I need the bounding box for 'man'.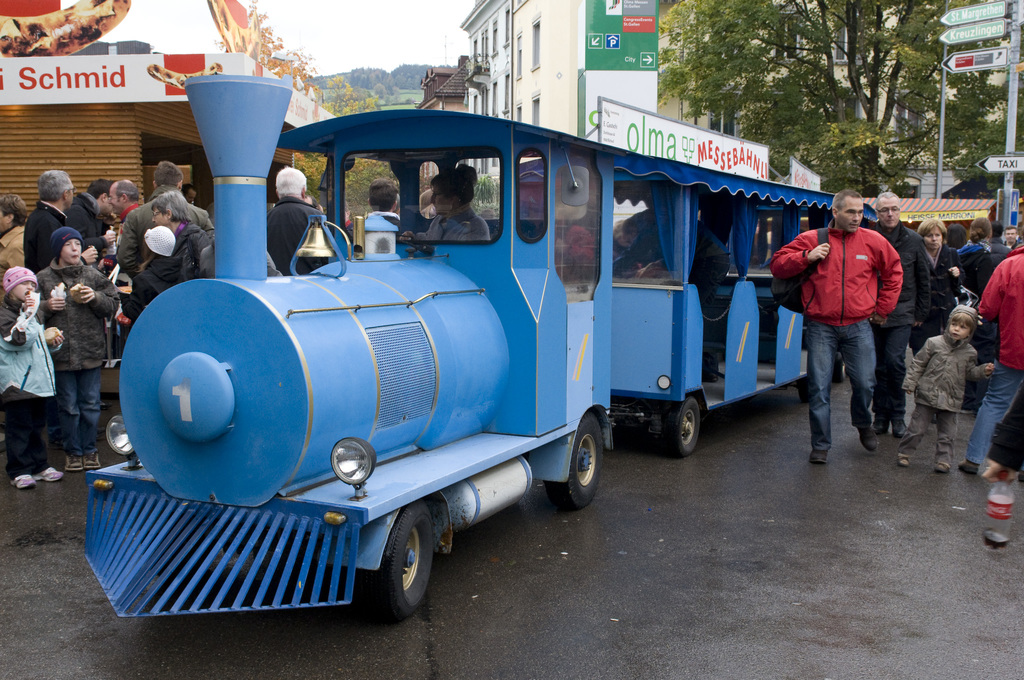
Here it is: [x1=961, y1=243, x2=1023, y2=469].
